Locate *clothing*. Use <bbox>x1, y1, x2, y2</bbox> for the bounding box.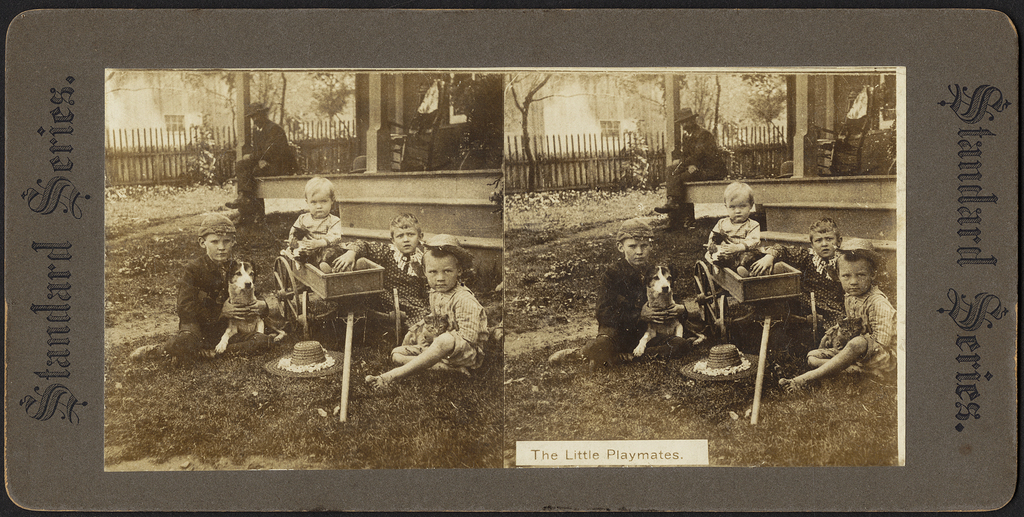
<bbox>343, 238, 435, 321</bbox>.
